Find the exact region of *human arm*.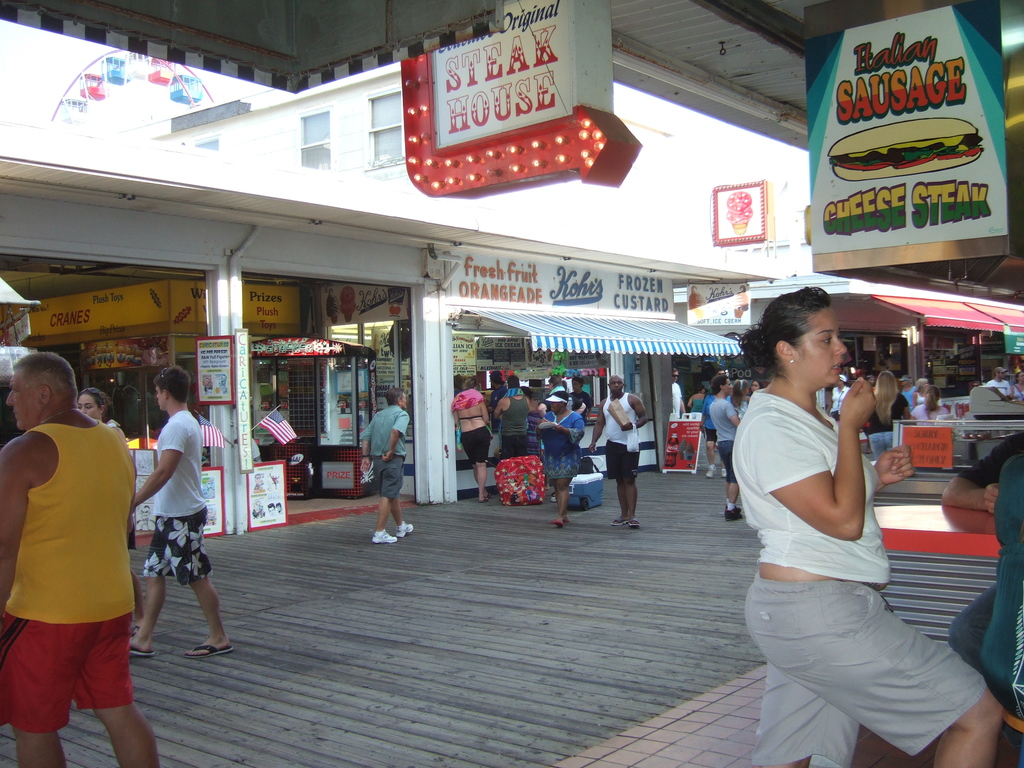
Exact region: box=[900, 399, 909, 419].
